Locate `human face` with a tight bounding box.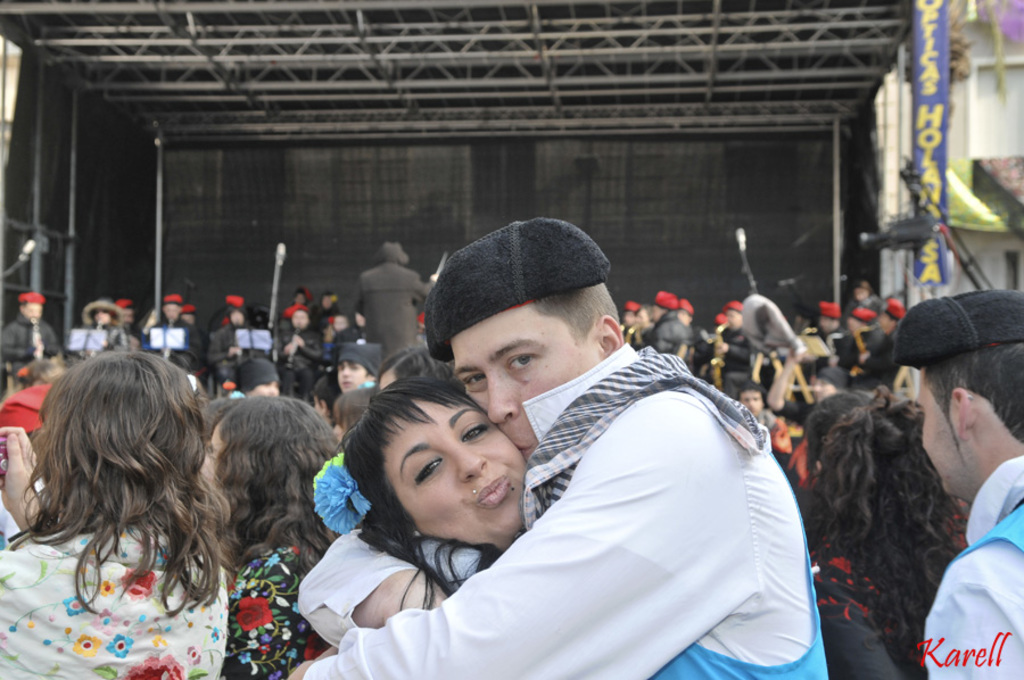
338, 360, 361, 395.
